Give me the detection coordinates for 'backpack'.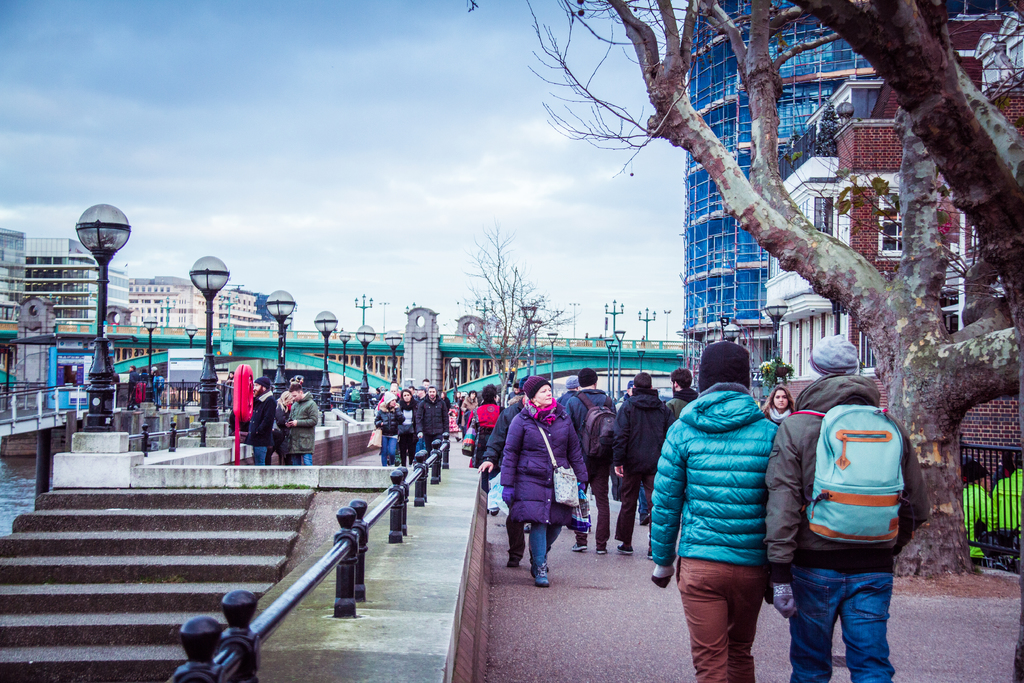
left=571, top=391, right=614, bottom=469.
